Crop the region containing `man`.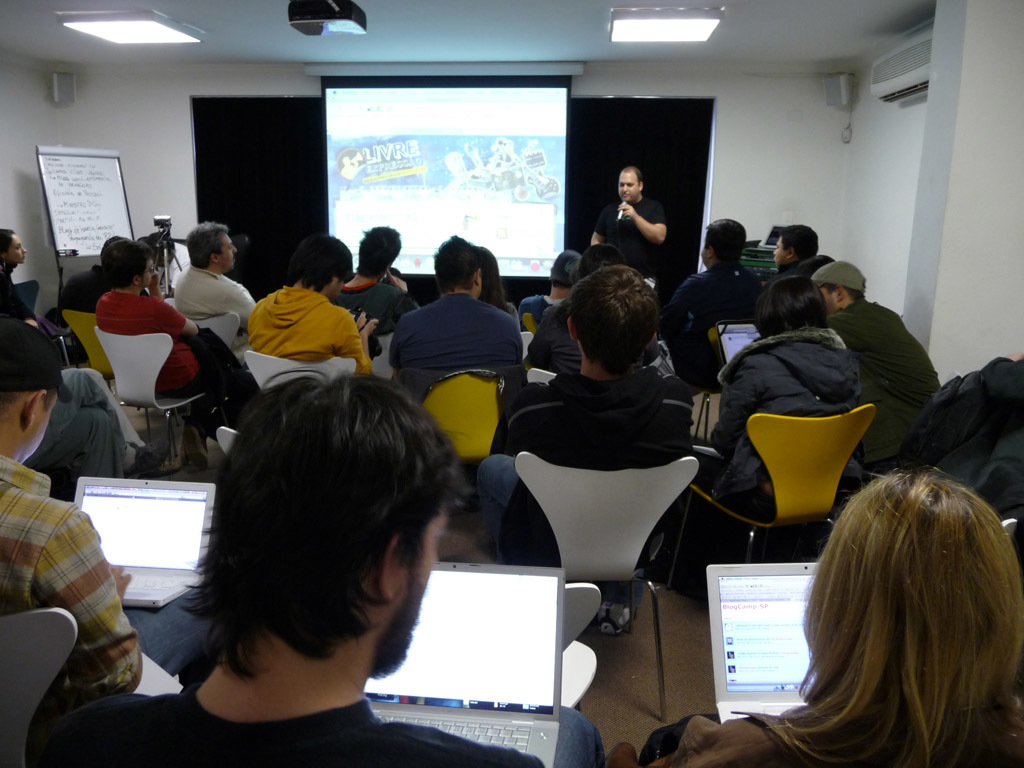
Crop region: pyautogui.locateOnScreen(664, 213, 779, 395).
